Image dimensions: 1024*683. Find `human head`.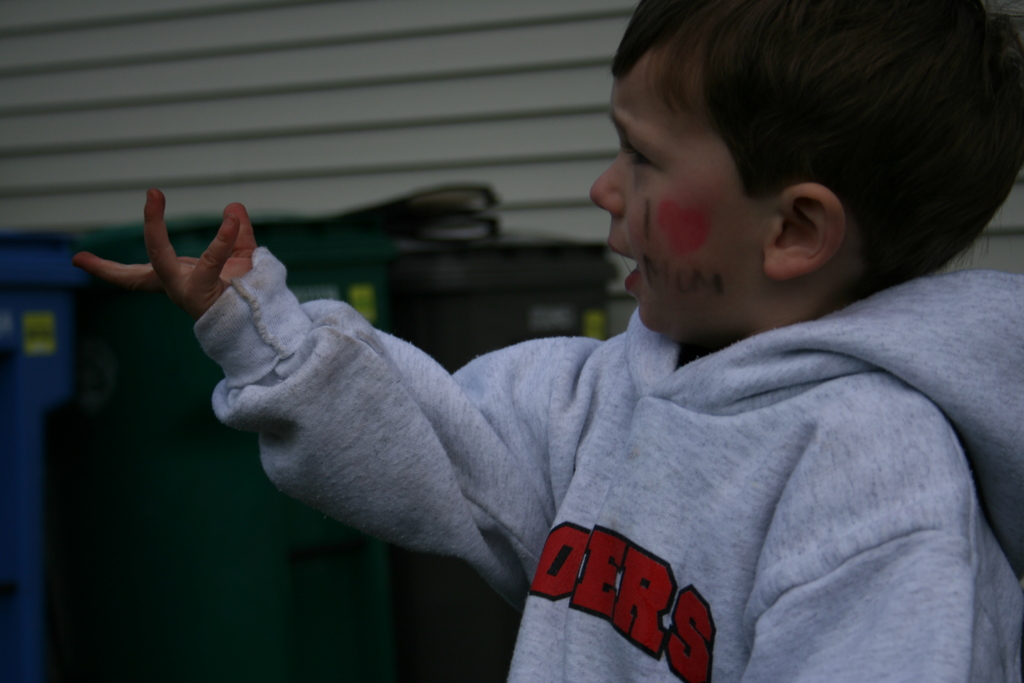
bbox(623, 56, 902, 317).
